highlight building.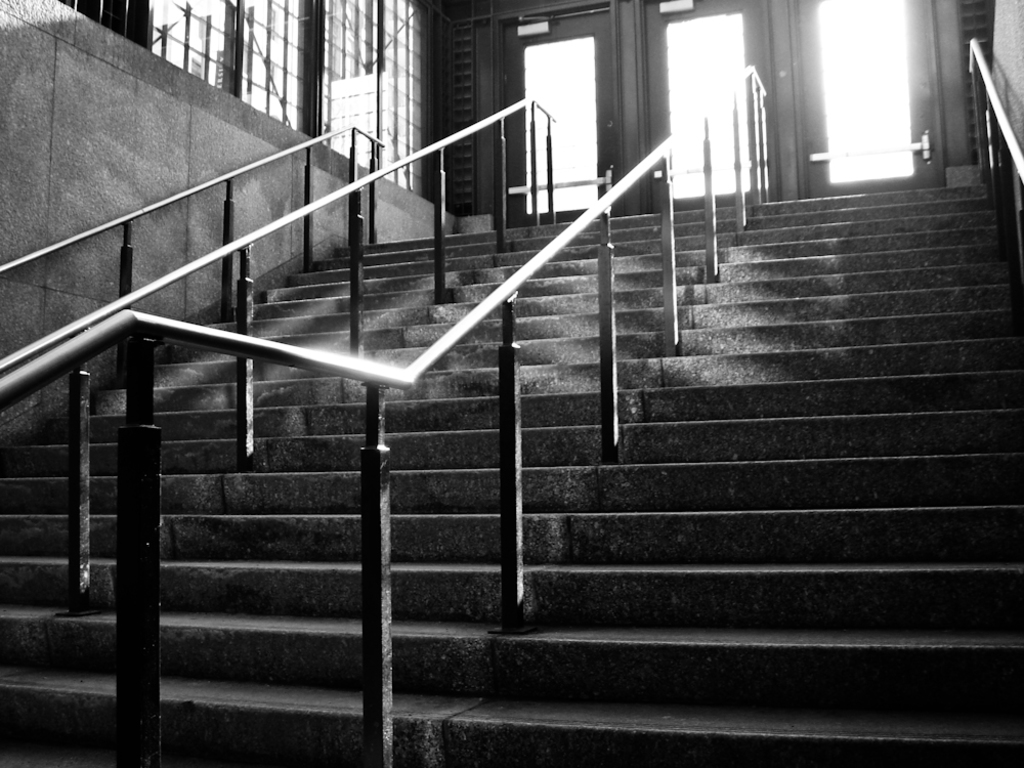
Highlighted region: 0,0,1023,767.
